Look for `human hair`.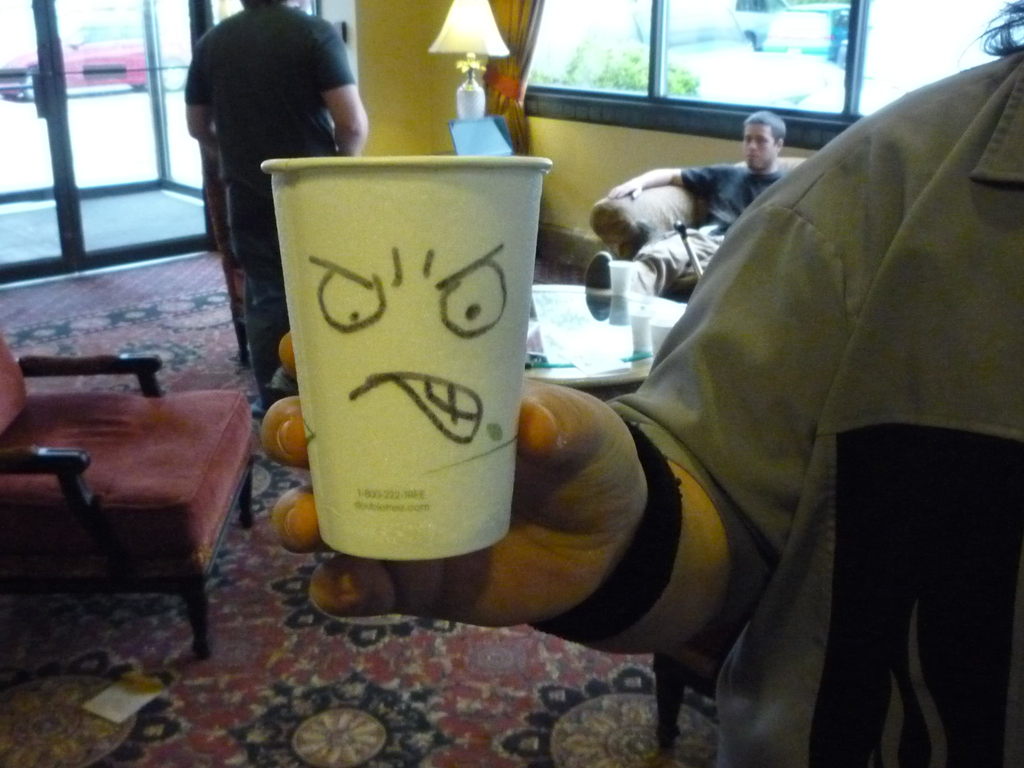
Found: [left=742, top=109, right=789, bottom=141].
